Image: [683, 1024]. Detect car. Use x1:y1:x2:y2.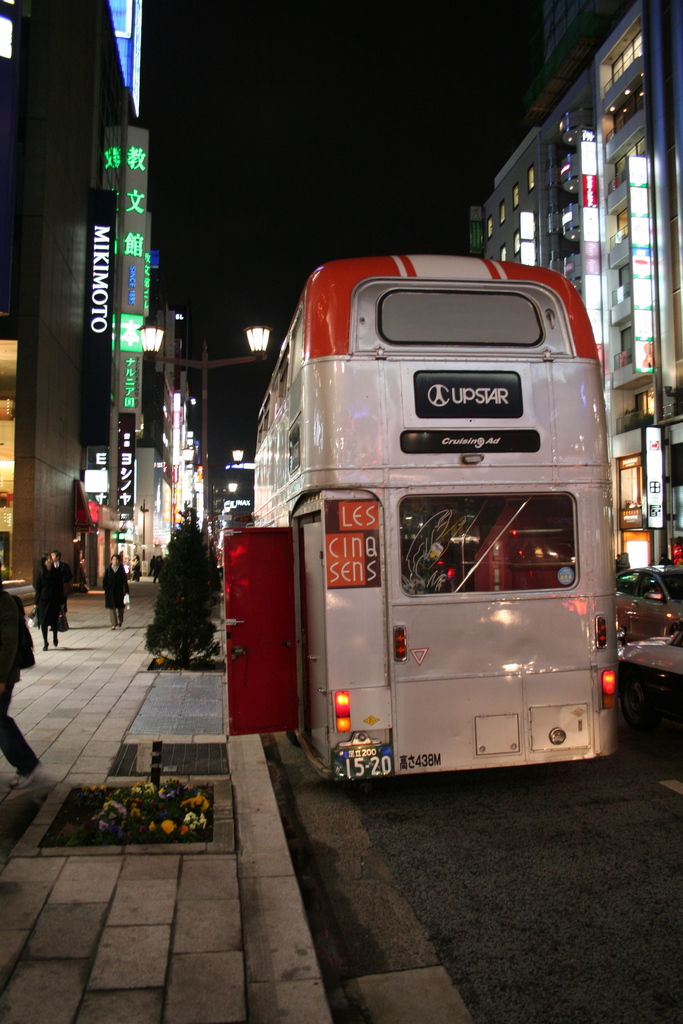
619:631:682:753.
